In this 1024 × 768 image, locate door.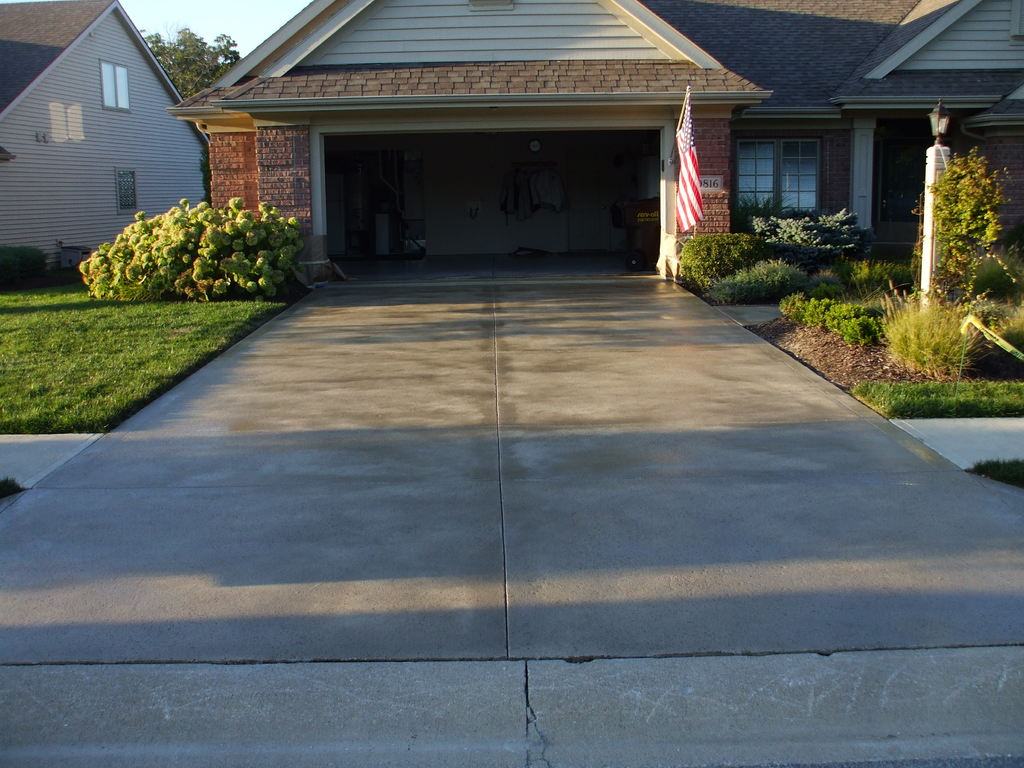
Bounding box: [x1=877, y1=118, x2=923, y2=236].
